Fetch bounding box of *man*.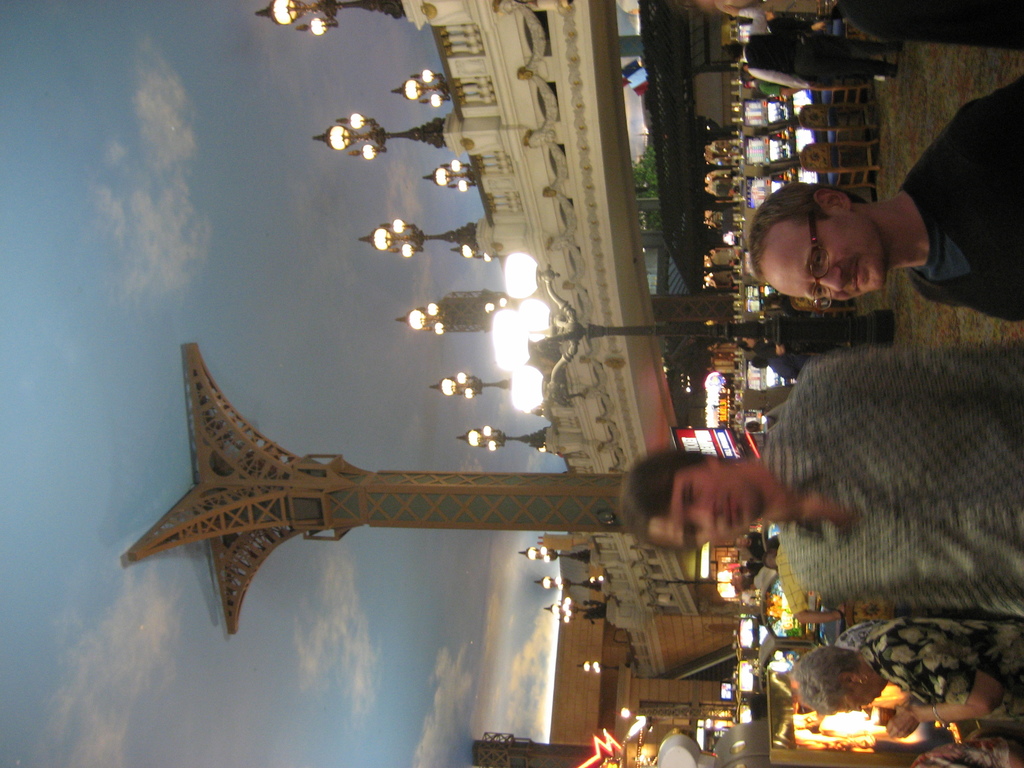
Bbox: [747,73,1023,326].
